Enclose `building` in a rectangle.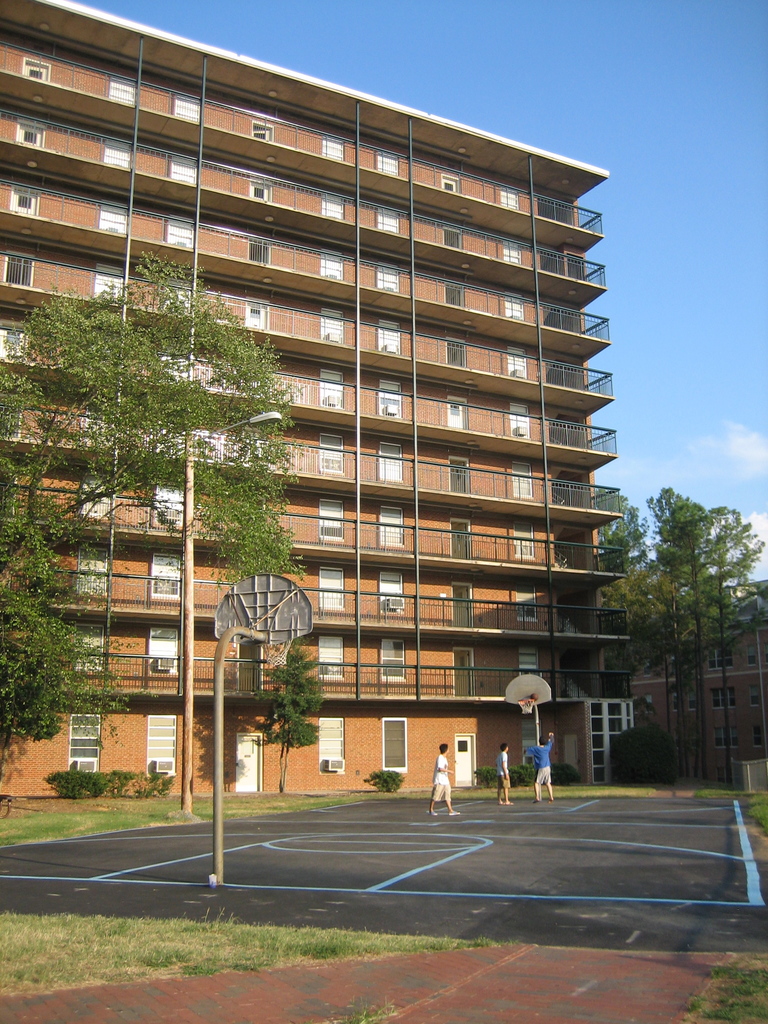
(left=630, top=579, right=767, bottom=781).
